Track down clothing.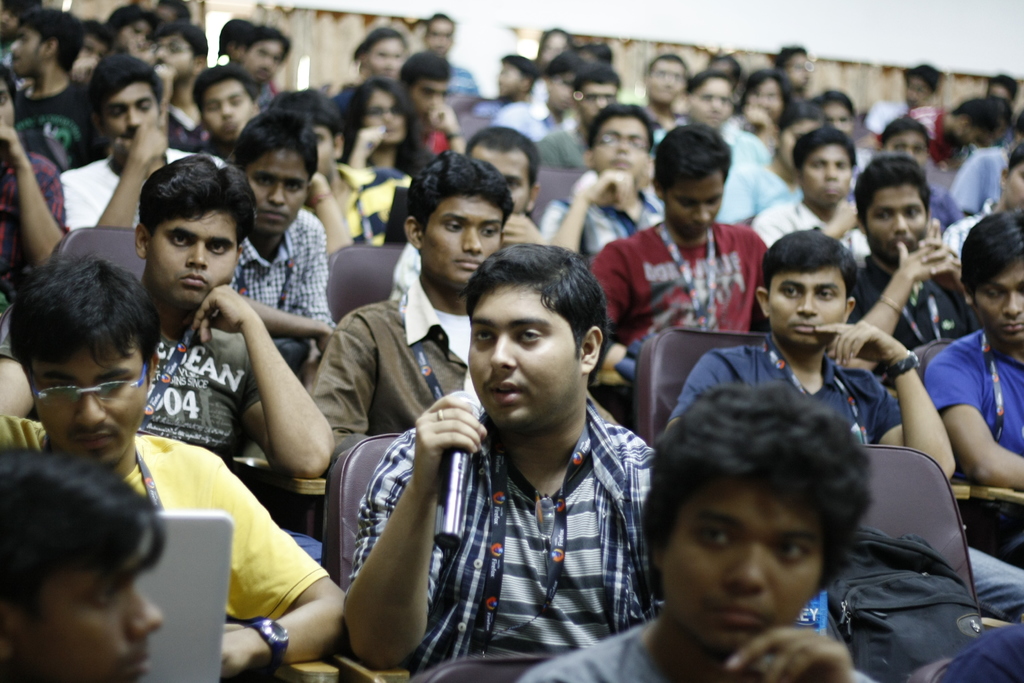
Tracked to locate(427, 97, 492, 152).
